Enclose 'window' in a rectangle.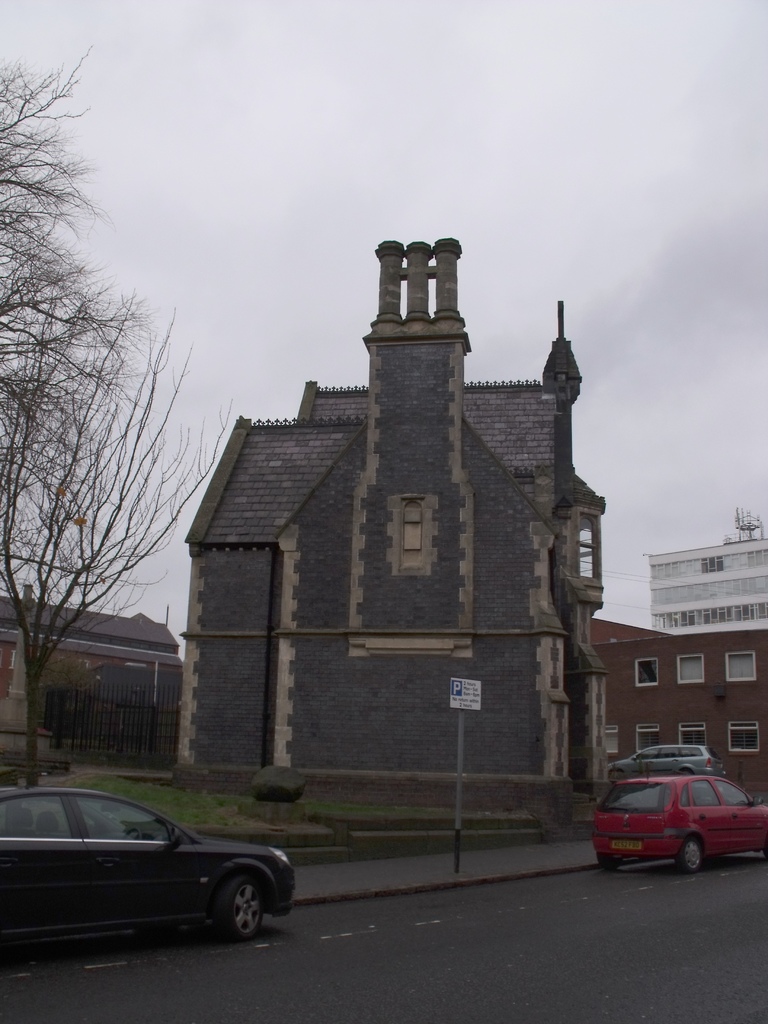
l=675, t=653, r=703, b=682.
